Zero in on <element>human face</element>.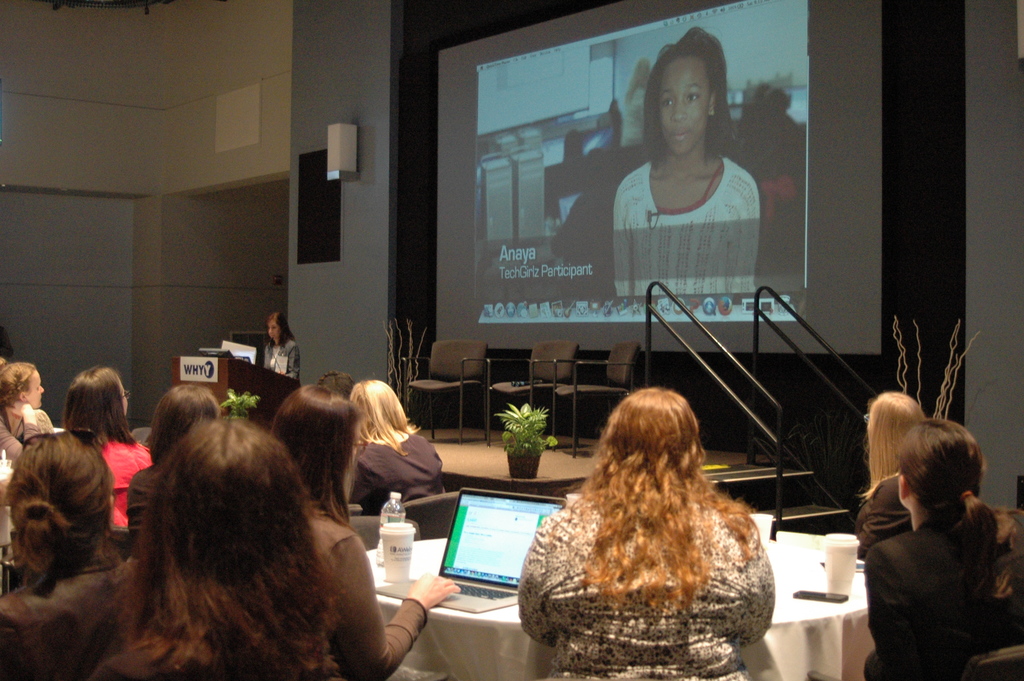
Zeroed in: [29,368,44,408].
